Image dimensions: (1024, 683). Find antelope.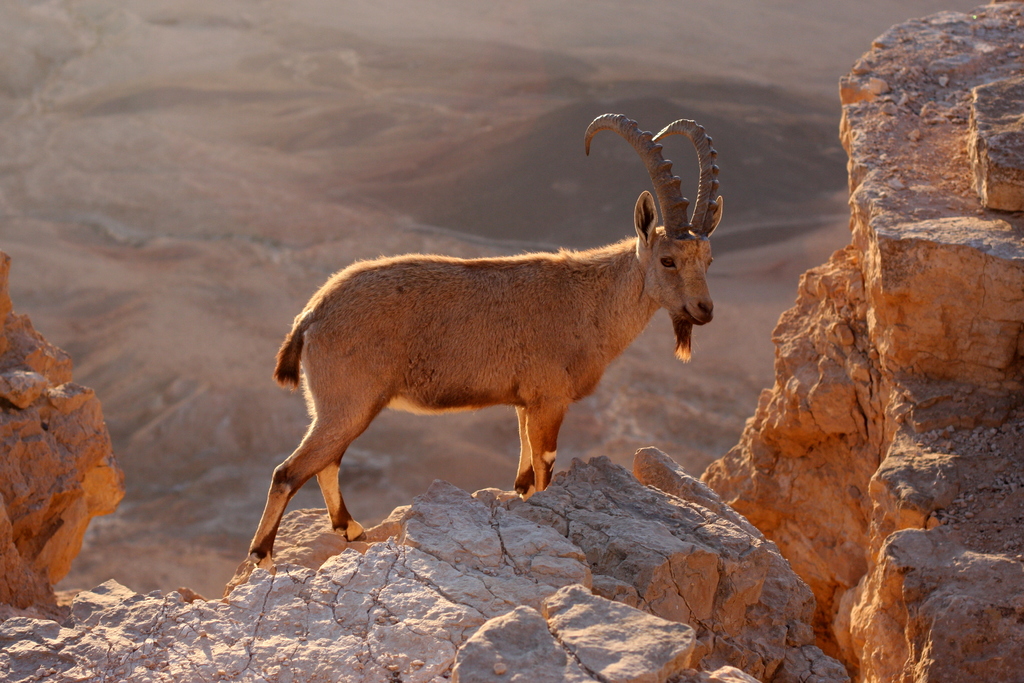
225:111:728:586.
